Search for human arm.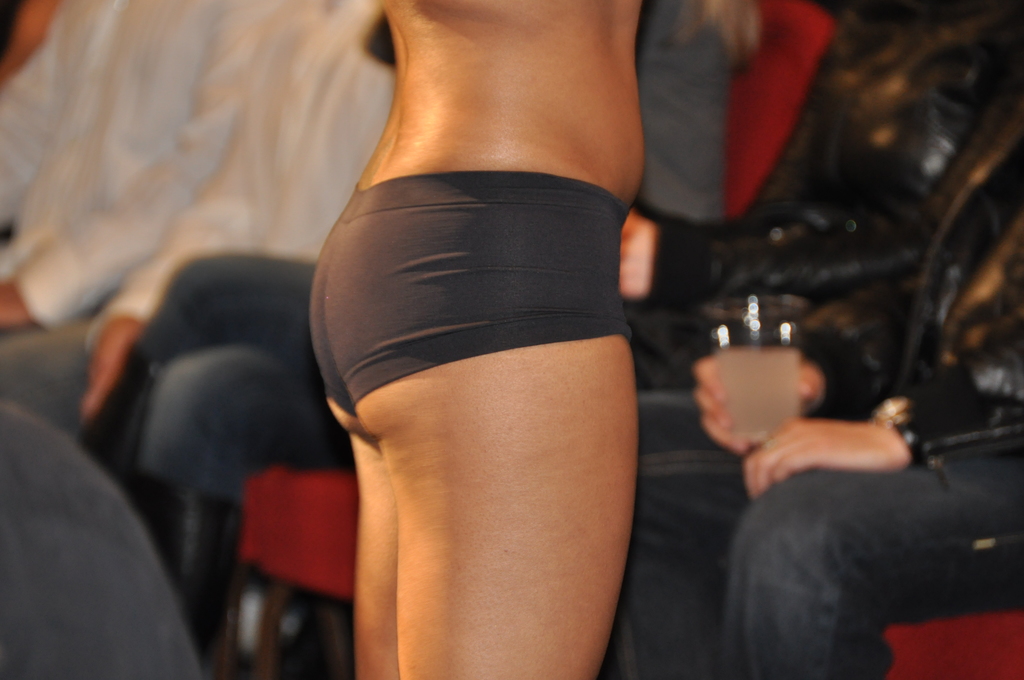
Found at bbox=[741, 408, 919, 501].
